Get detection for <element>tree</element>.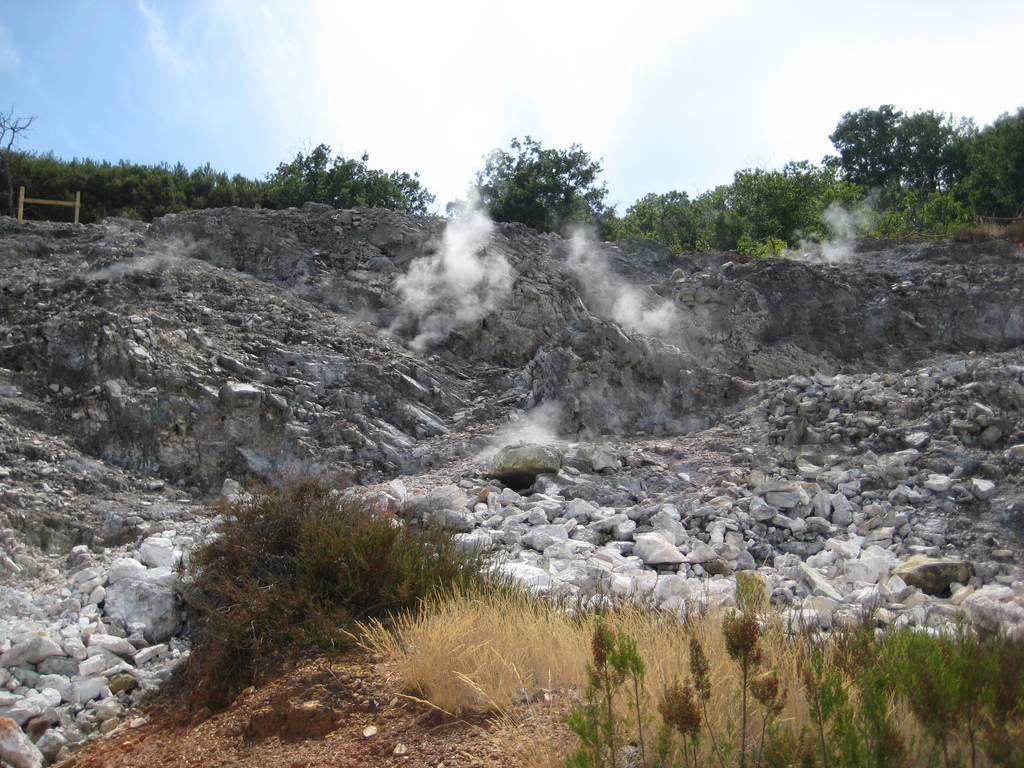
Detection: x1=252 y1=135 x2=432 y2=207.
